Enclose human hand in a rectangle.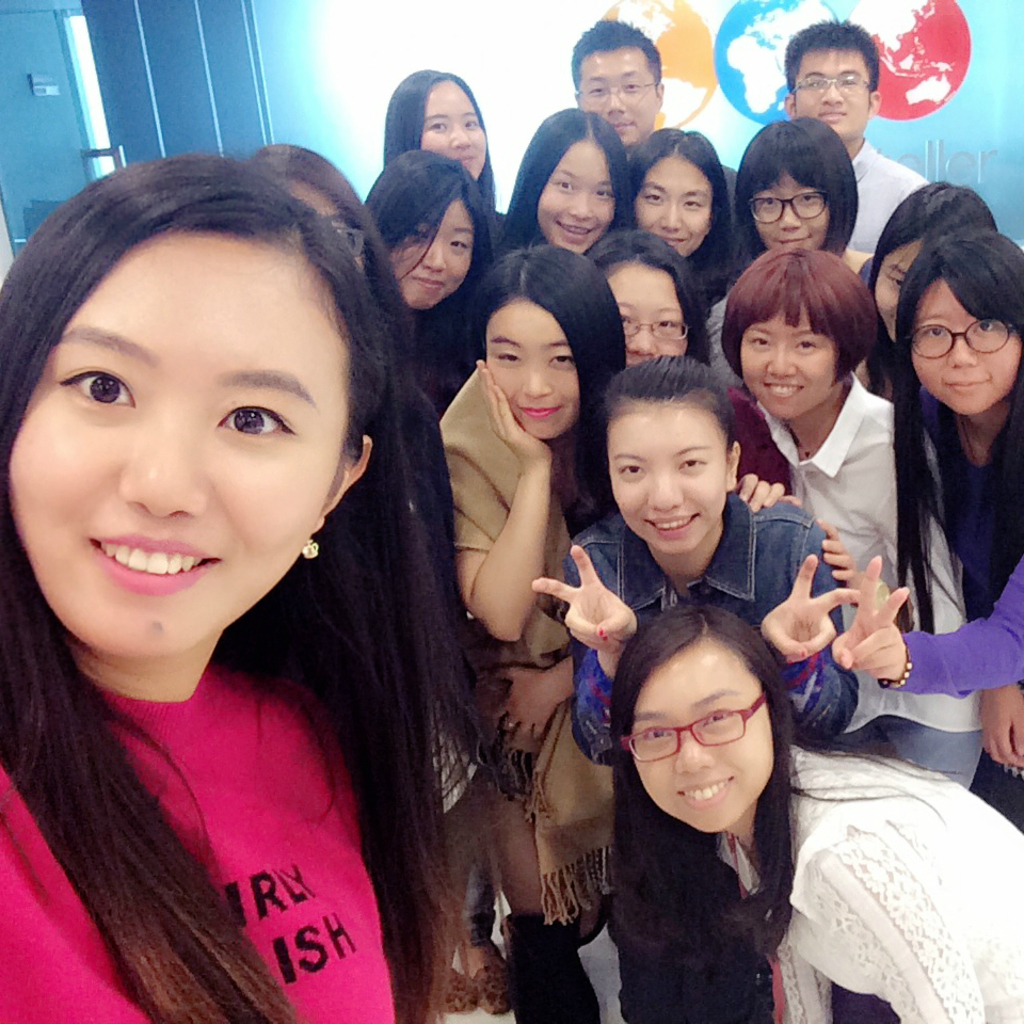
(977, 682, 1023, 772).
